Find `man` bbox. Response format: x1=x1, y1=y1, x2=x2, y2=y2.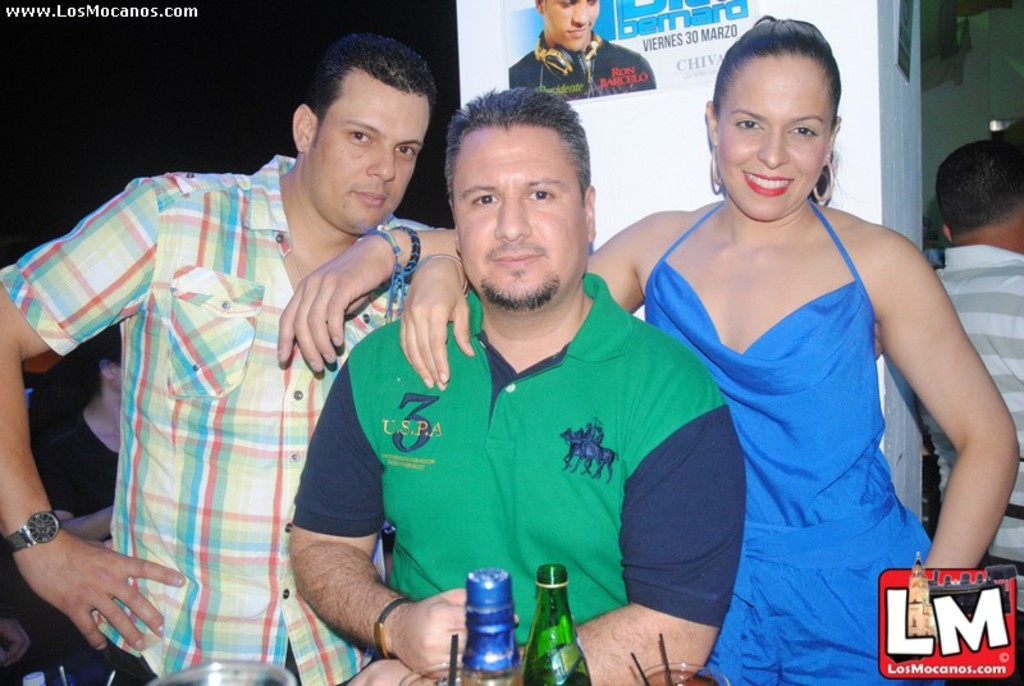
x1=285, y1=90, x2=750, y2=685.
